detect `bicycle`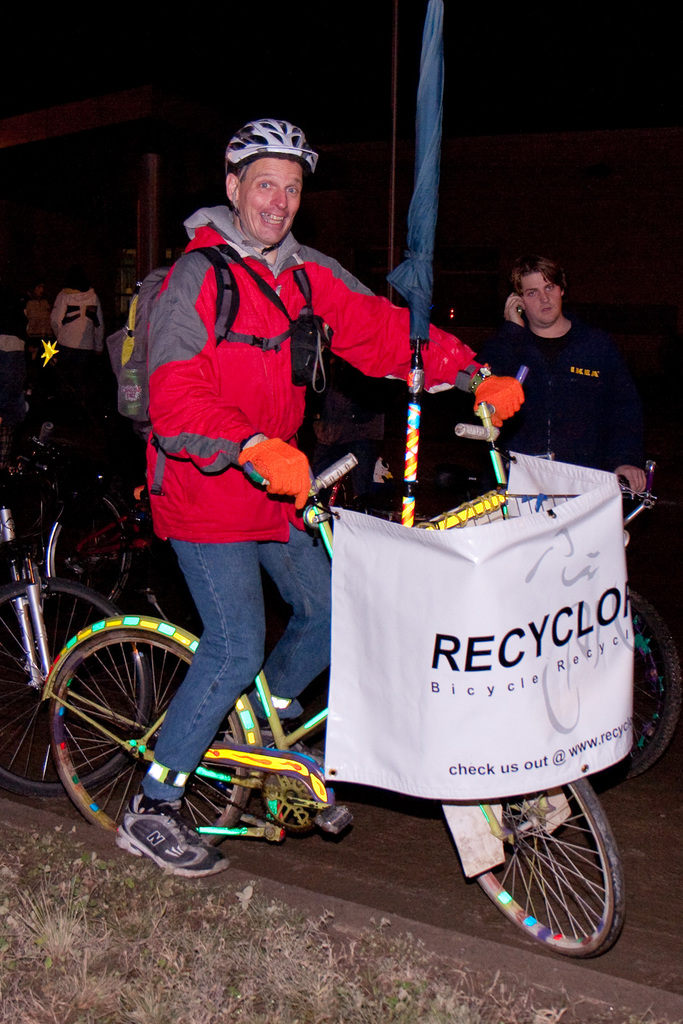
box=[0, 410, 121, 624]
